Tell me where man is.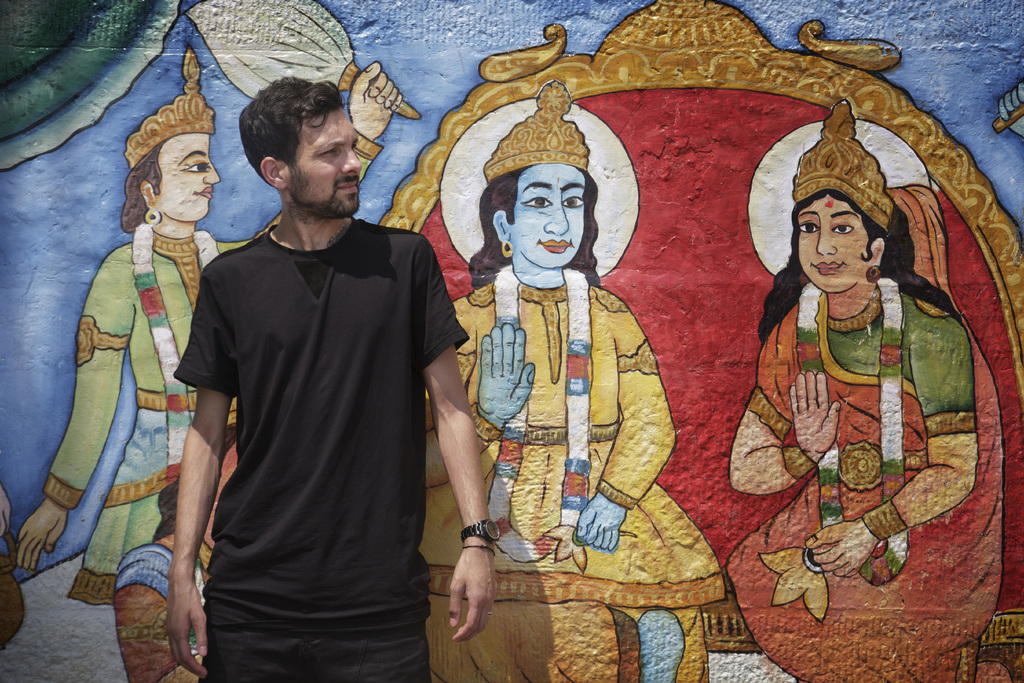
man is at bbox(424, 79, 727, 682).
